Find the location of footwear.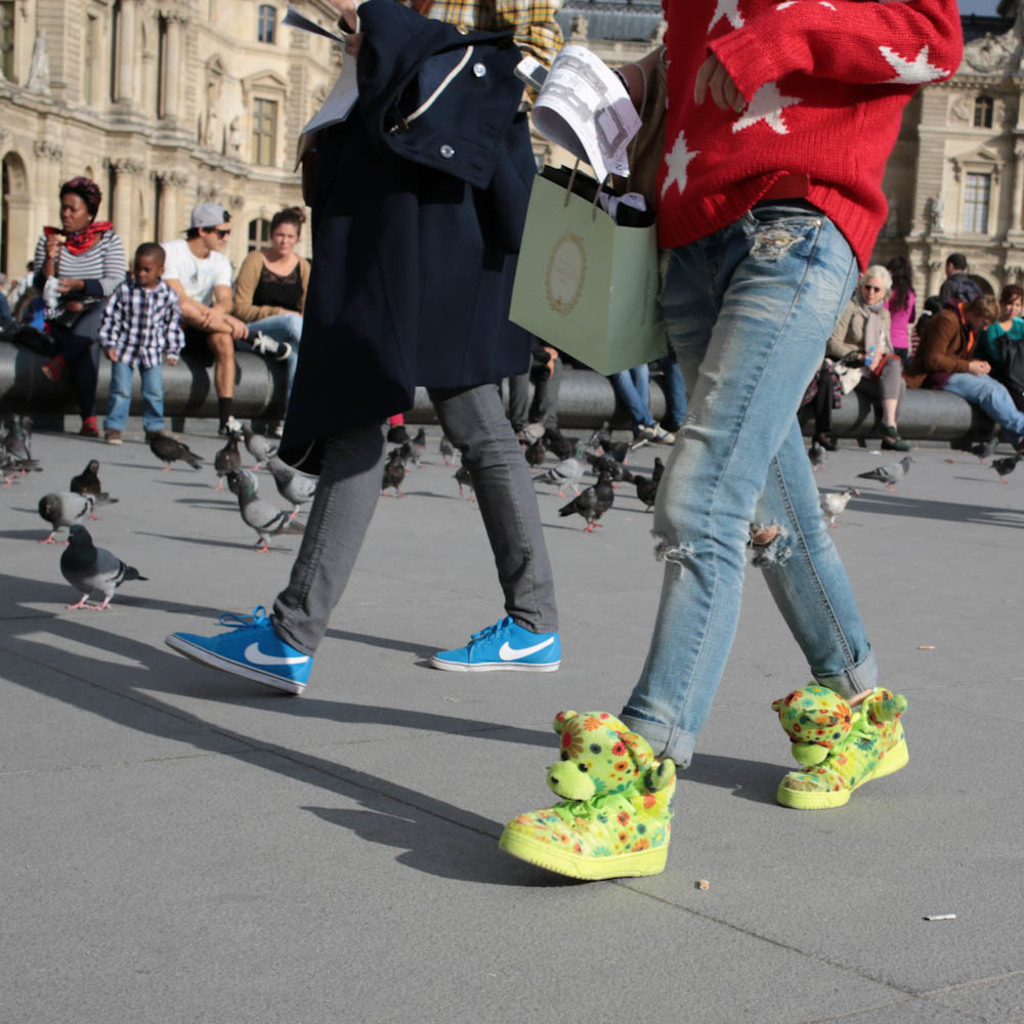
Location: [left=885, top=436, right=909, bottom=449].
